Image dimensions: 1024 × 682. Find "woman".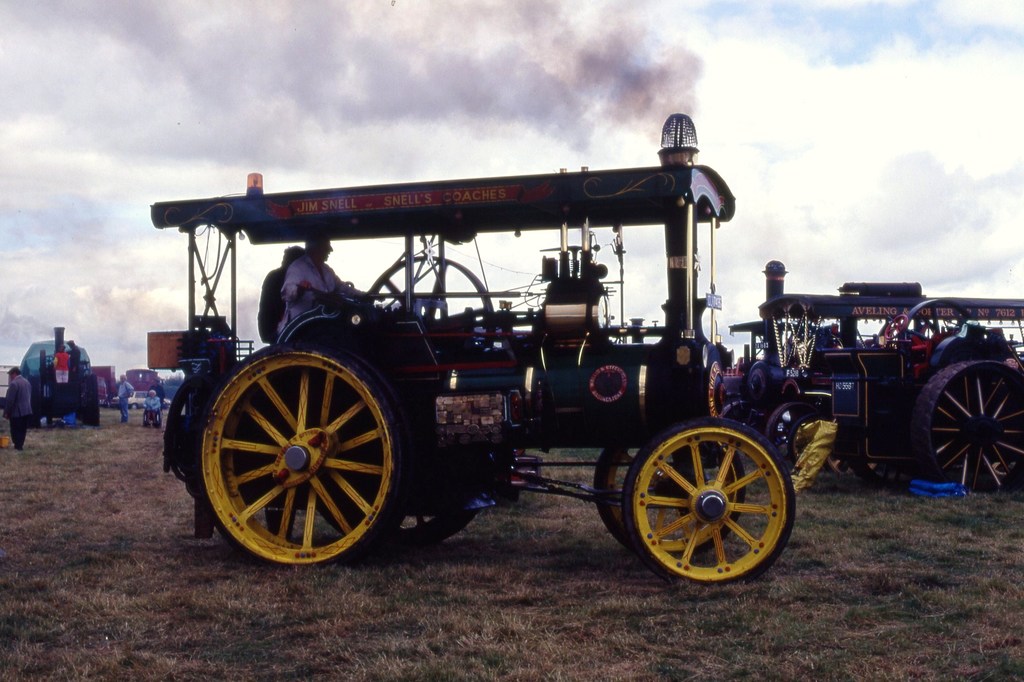
<bbox>52, 341, 71, 382</bbox>.
